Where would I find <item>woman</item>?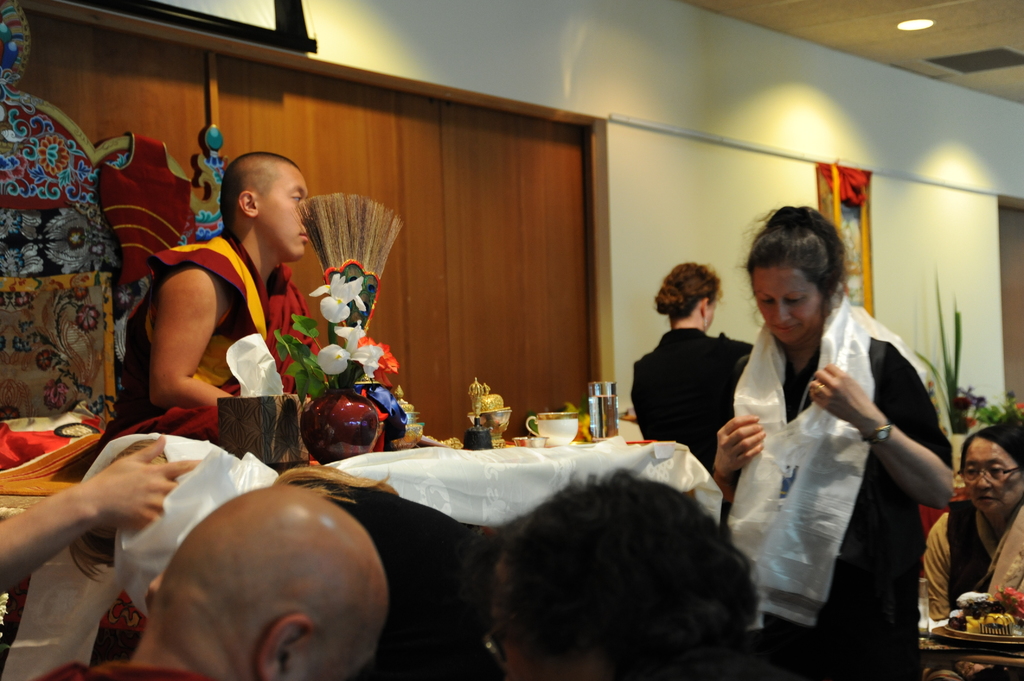
At {"left": 488, "top": 468, "right": 755, "bottom": 680}.
